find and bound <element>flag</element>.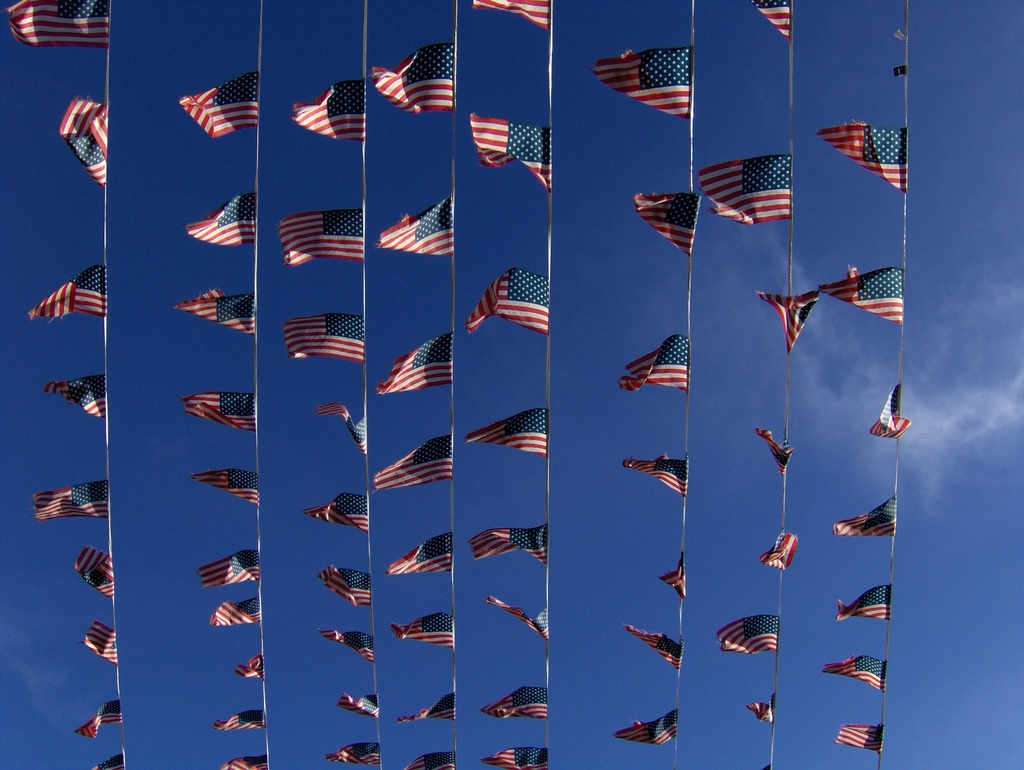
Bound: <box>384,531,451,569</box>.
